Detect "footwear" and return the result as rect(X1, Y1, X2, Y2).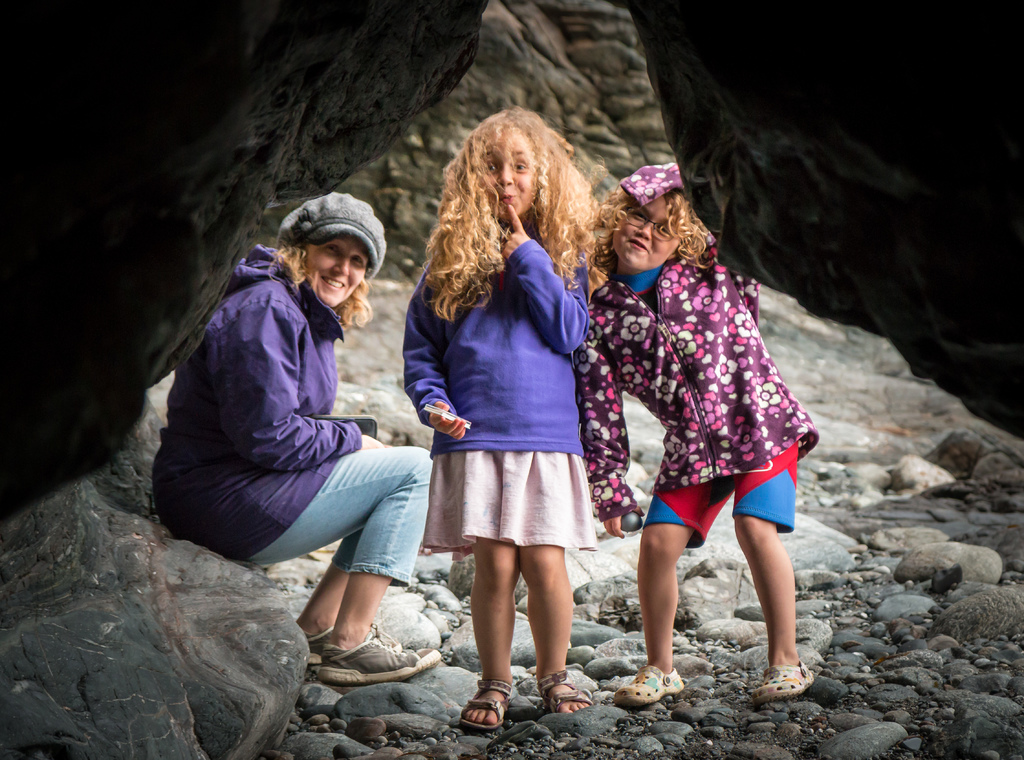
rect(471, 663, 538, 741).
